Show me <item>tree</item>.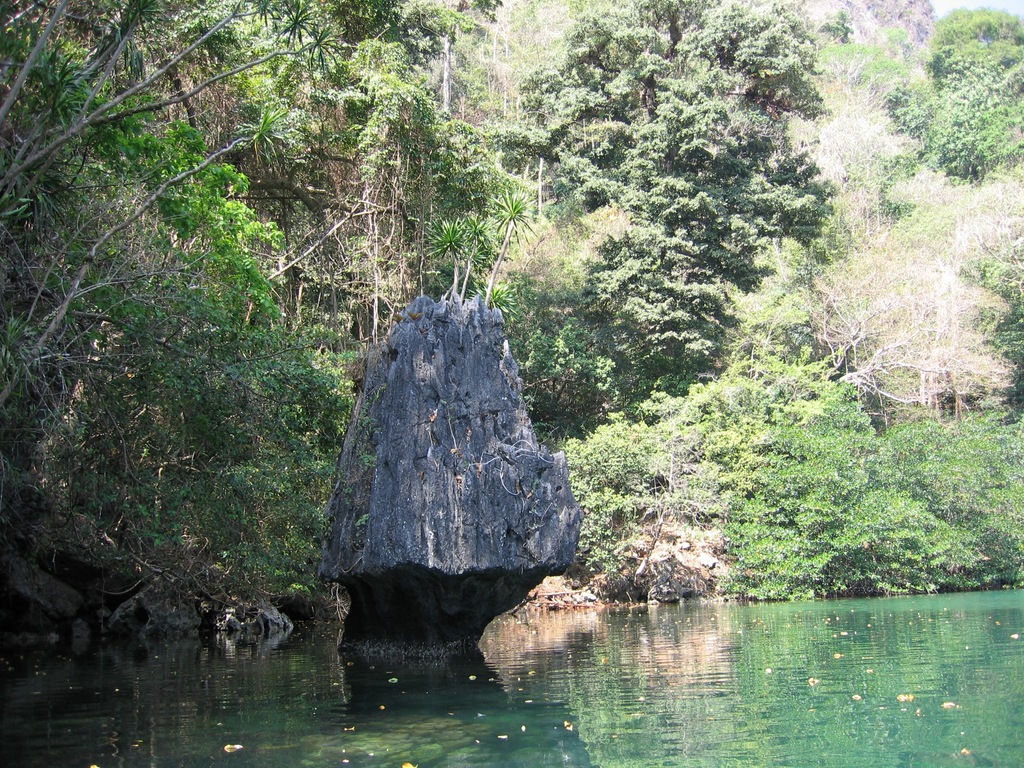
<item>tree</item> is here: select_region(873, 0, 1023, 194).
